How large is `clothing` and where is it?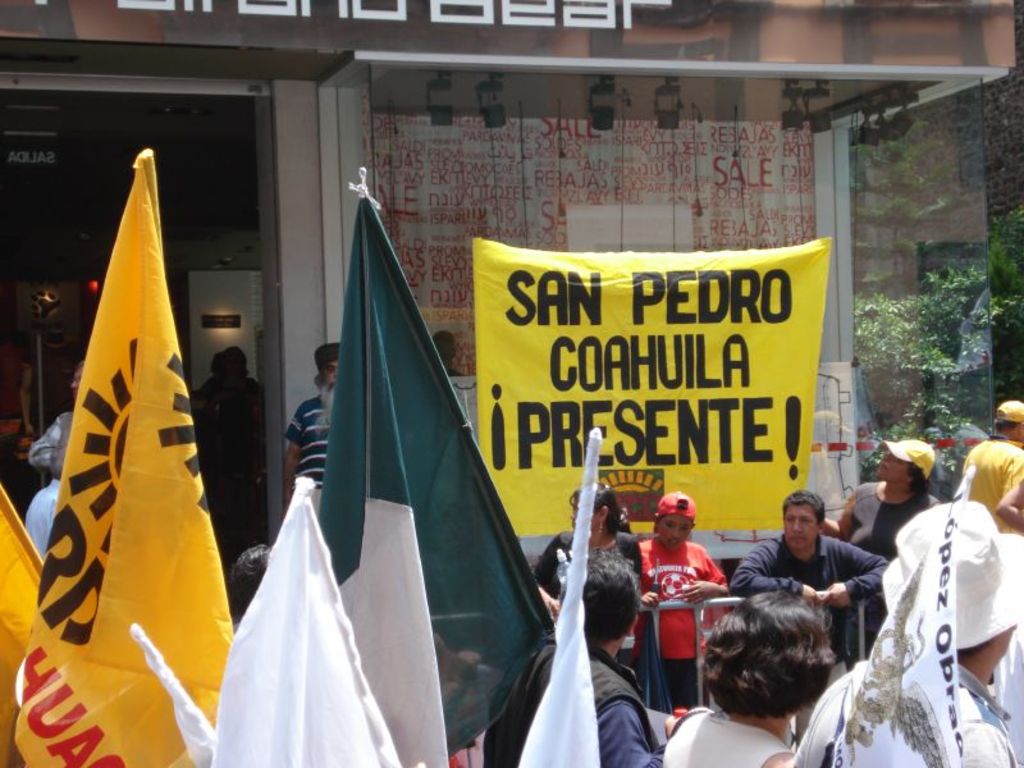
Bounding box: (x1=283, y1=392, x2=333, y2=495).
